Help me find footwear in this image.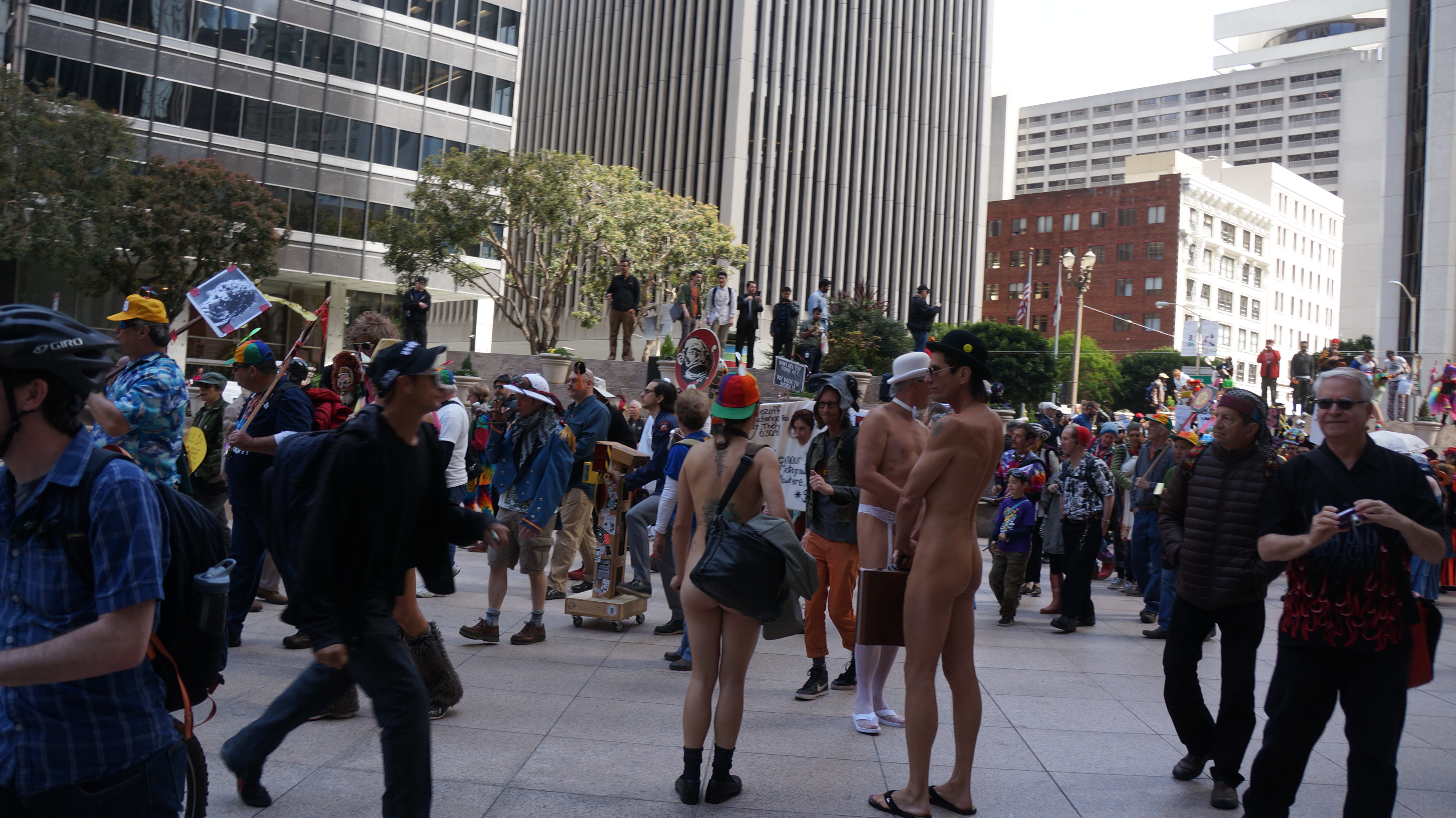
Found it: {"x1": 325, "y1": 164, "x2": 331, "y2": 173}.
